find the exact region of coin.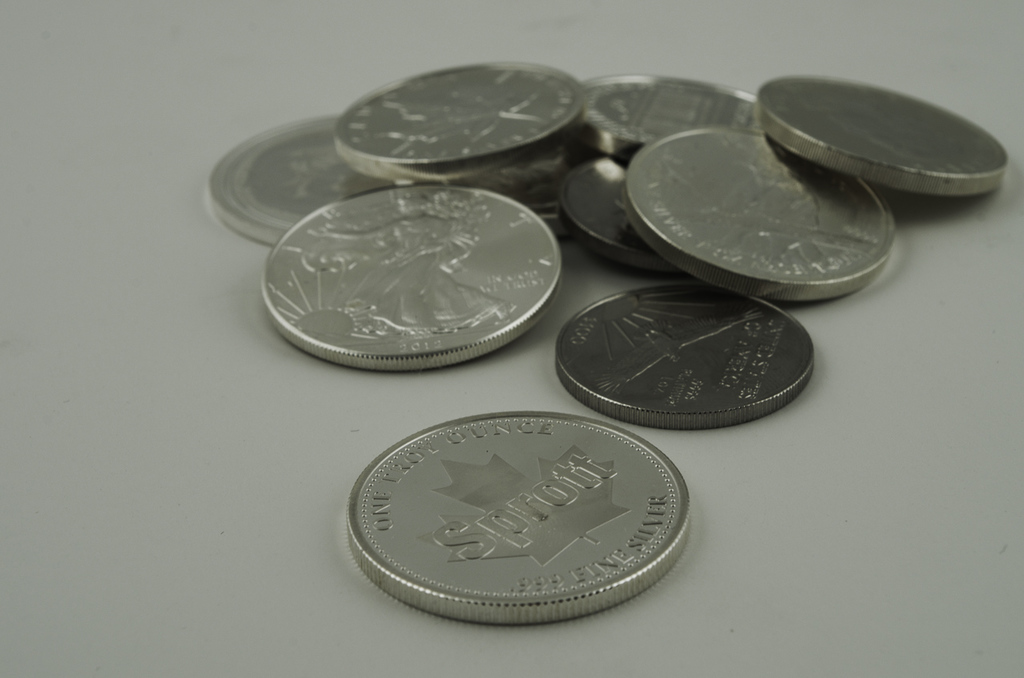
Exact region: (x1=349, y1=410, x2=690, y2=622).
